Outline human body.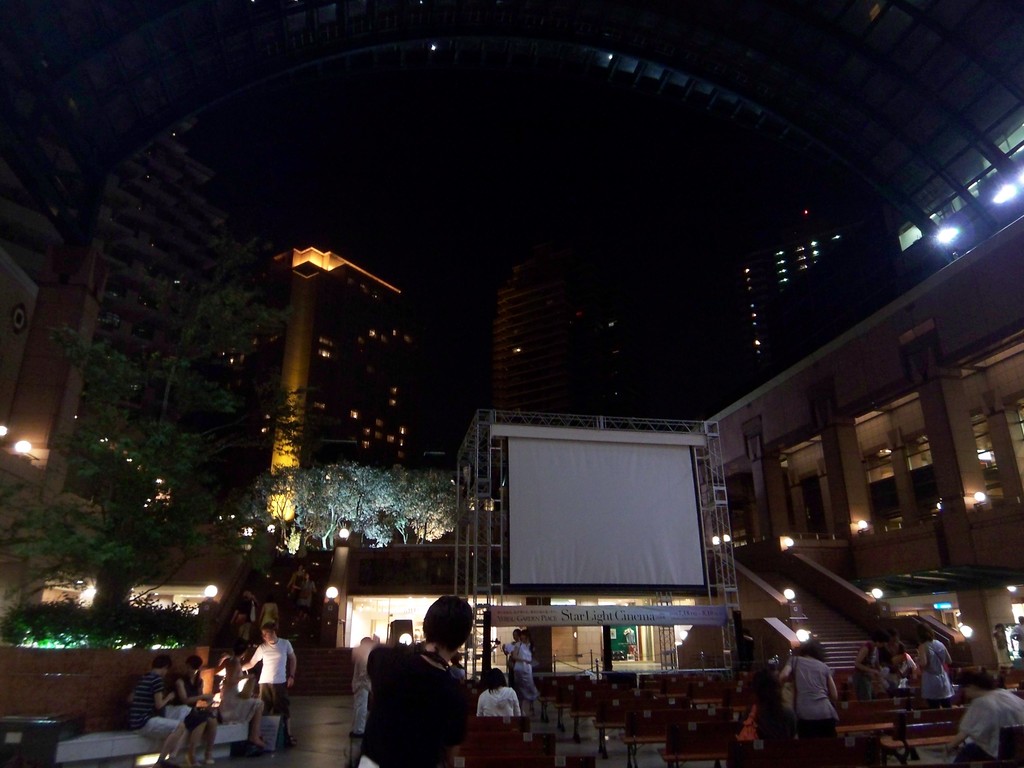
Outline: box=[475, 698, 527, 720].
